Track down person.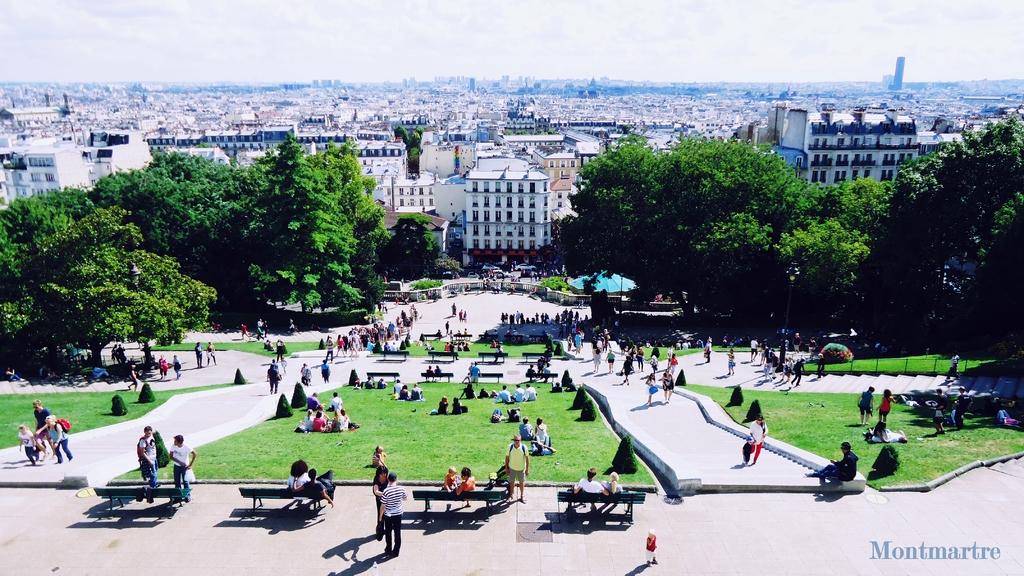
Tracked to bbox=(740, 435, 757, 464).
